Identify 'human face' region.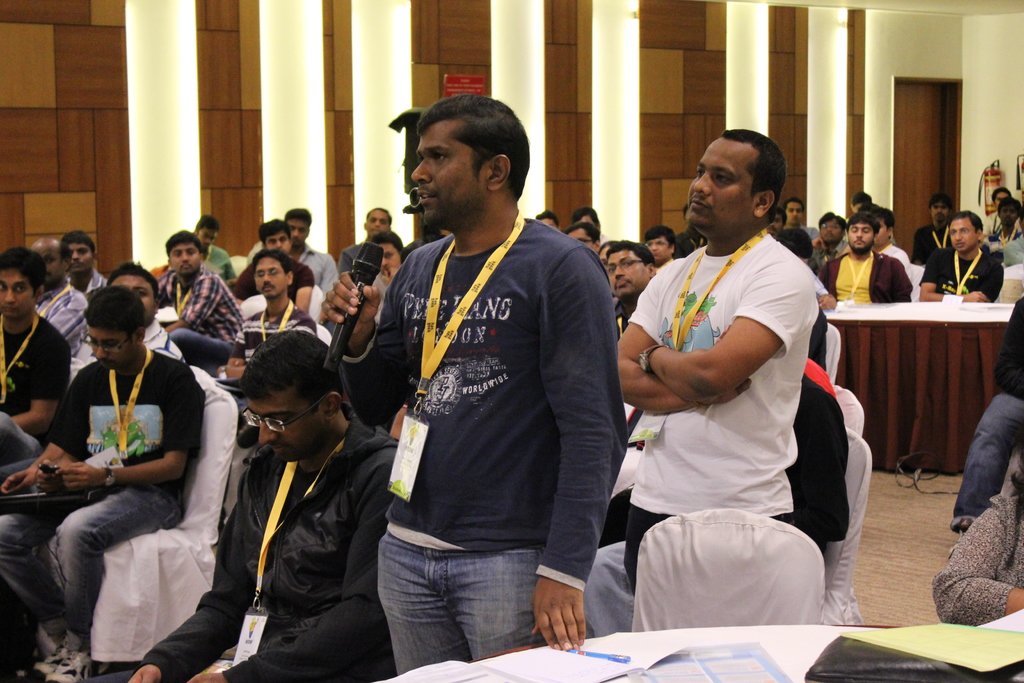
Region: pyautogui.locateOnScreen(993, 191, 1009, 209).
